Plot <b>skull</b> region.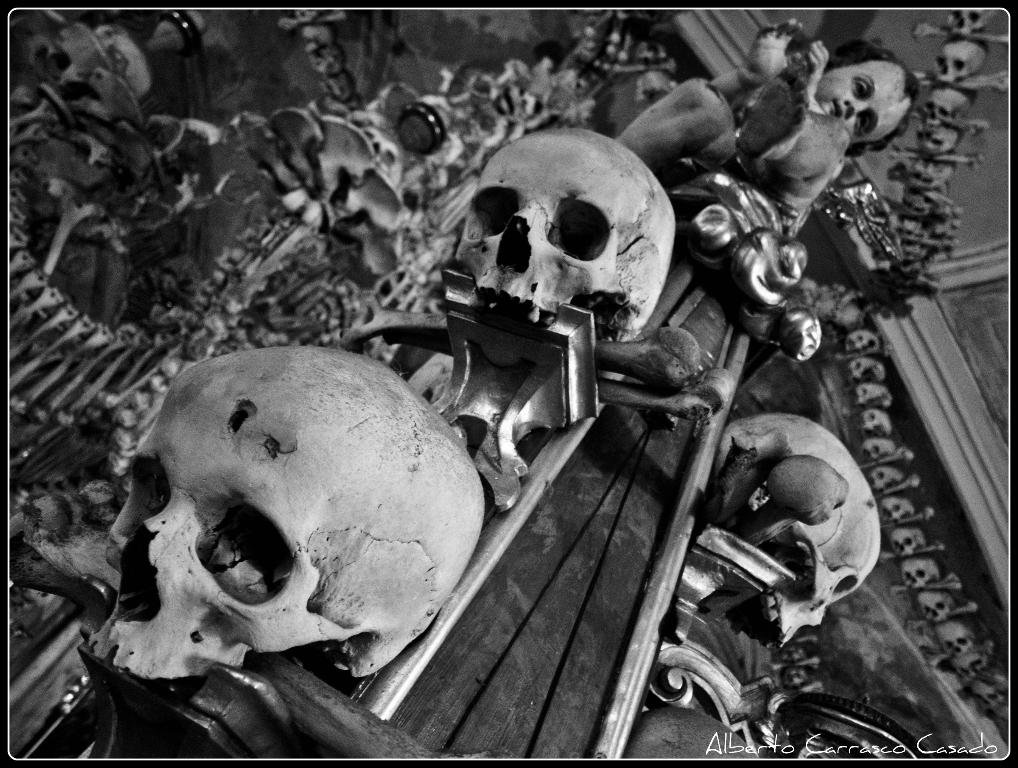
Plotted at l=865, t=463, r=902, b=489.
